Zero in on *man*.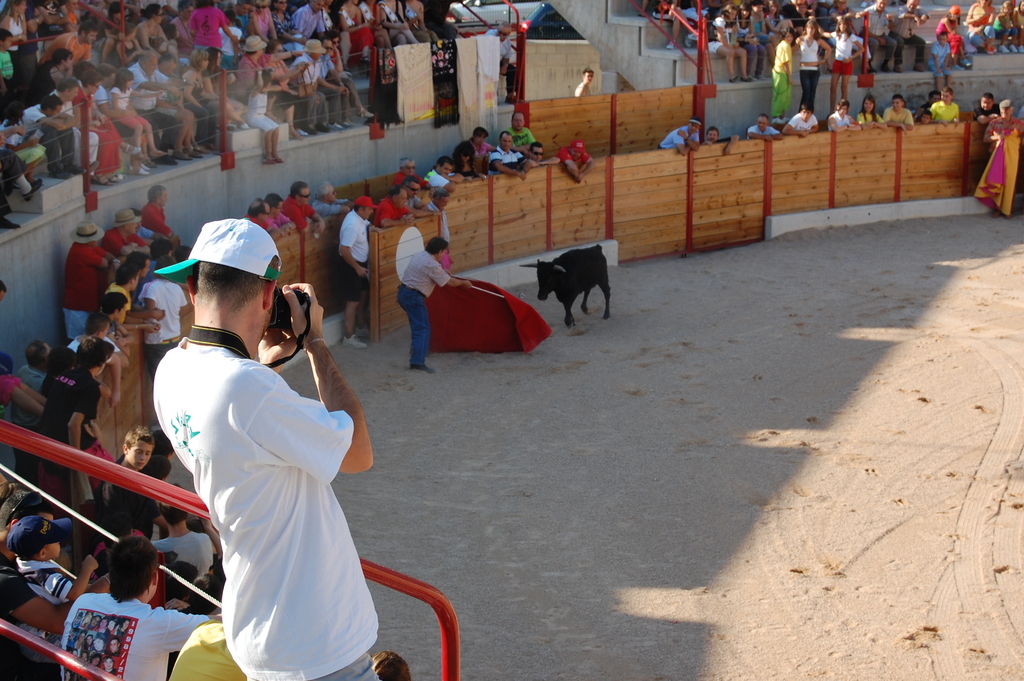
Zeroed in: {"left": 101, "top": 659, "right": 118, "bottom": 680}.
